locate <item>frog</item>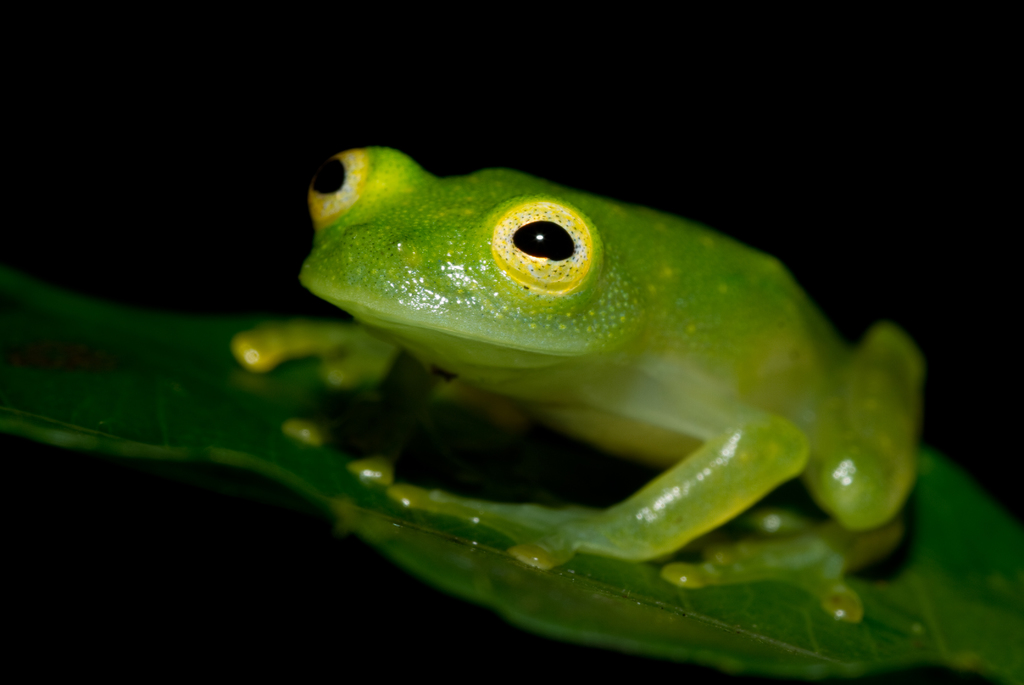
(x1=225, y1=145, x2=929, y2=625)
